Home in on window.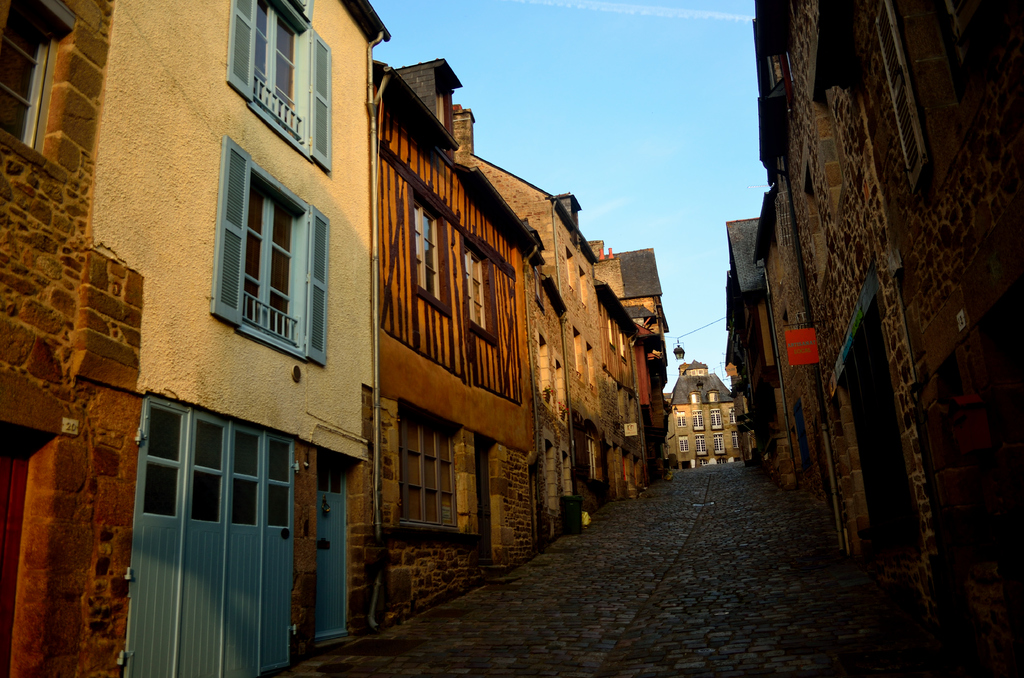
Homed in at x1=690, y1=407, x2=705, y2=432.
